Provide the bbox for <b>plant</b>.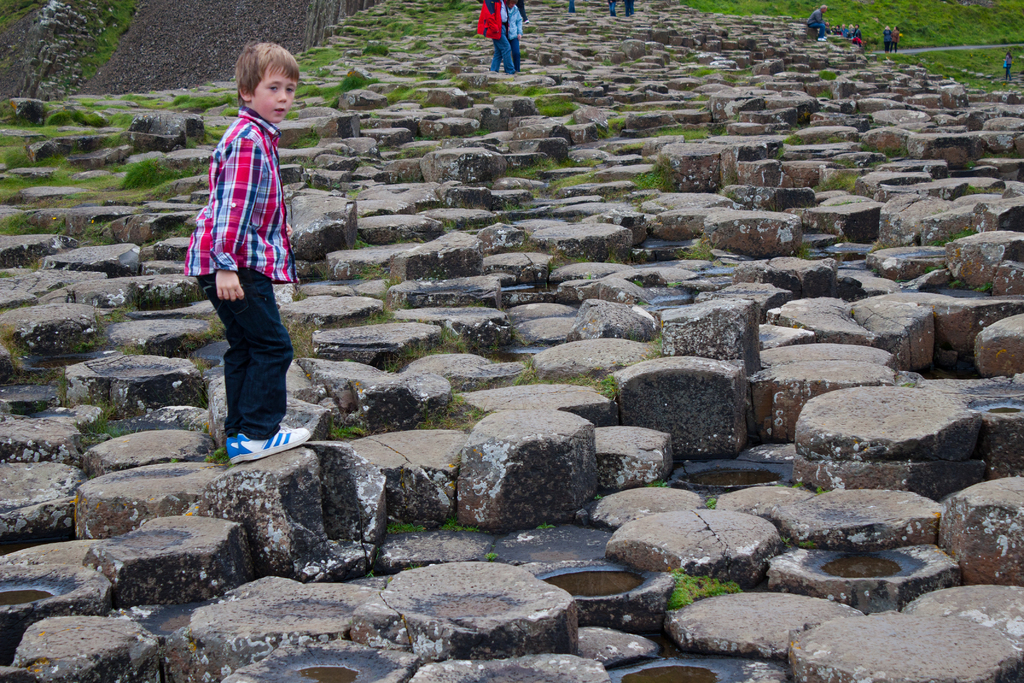
region(691, 63, 712, 81).
